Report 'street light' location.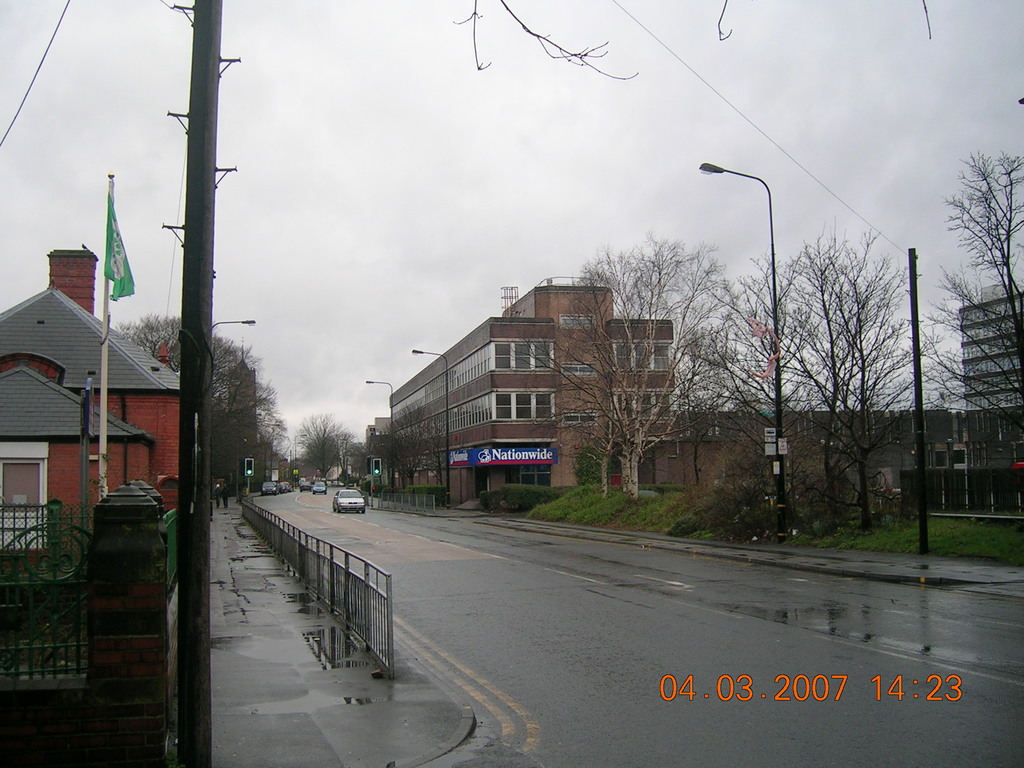
Report: region(295, 433, 307, 466).
